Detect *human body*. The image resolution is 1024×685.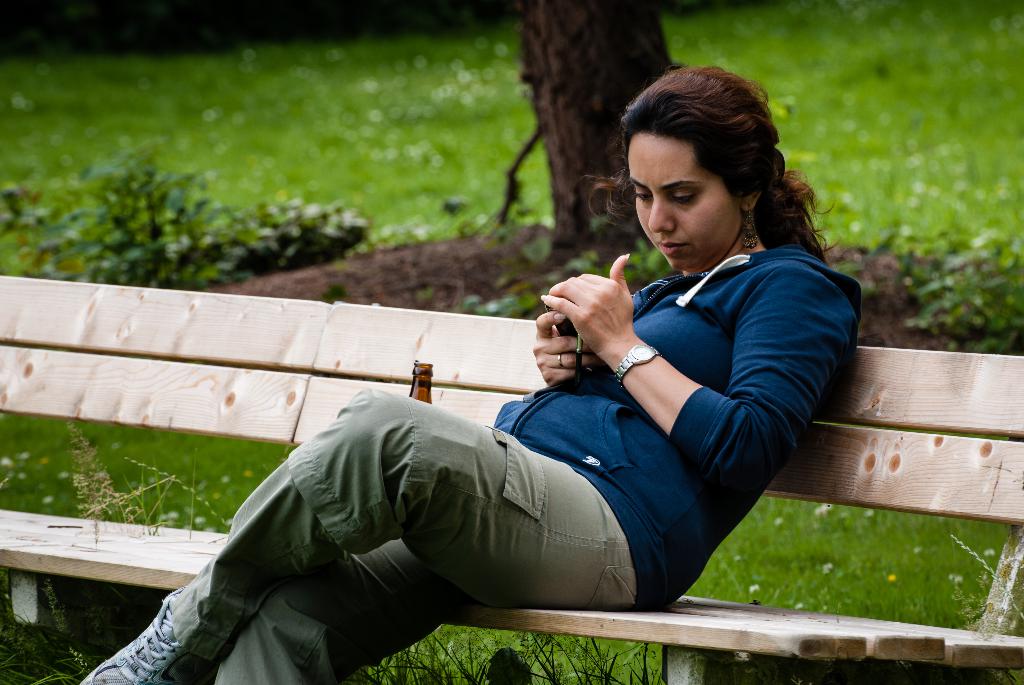
(108,203,857,665).
